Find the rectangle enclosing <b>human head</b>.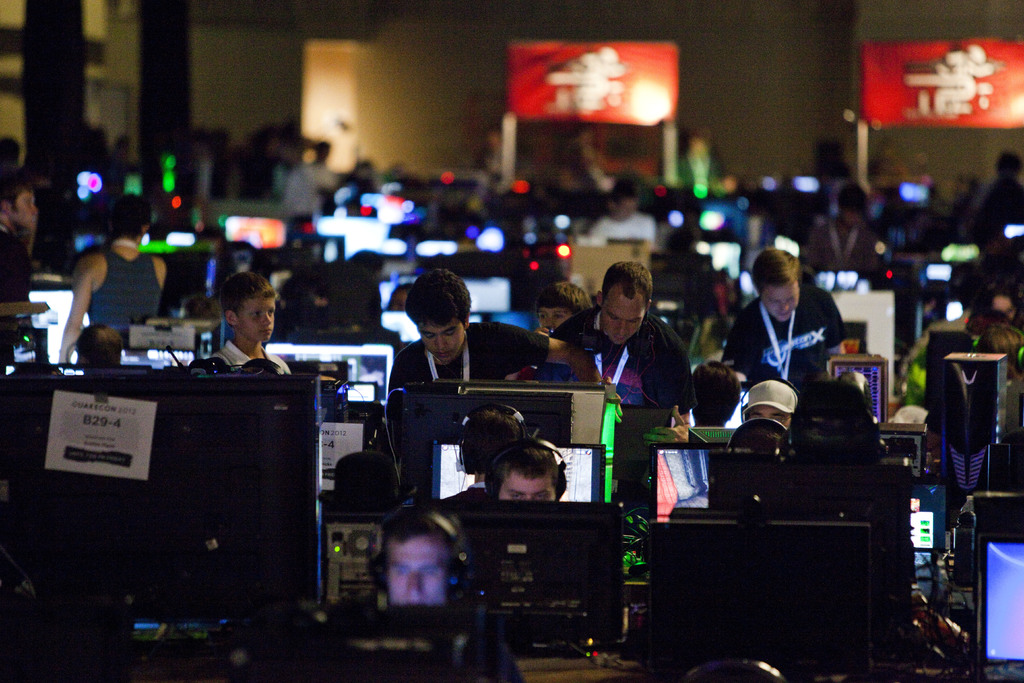
[971,324,1023,388].
